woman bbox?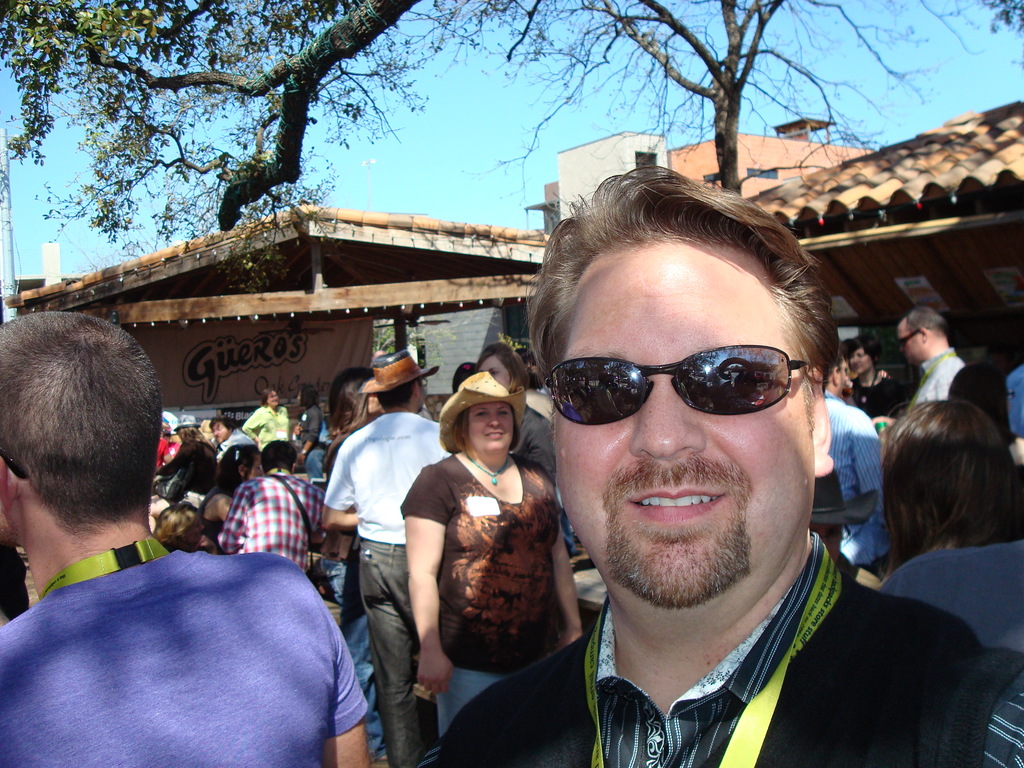
(240,387,293,446)
